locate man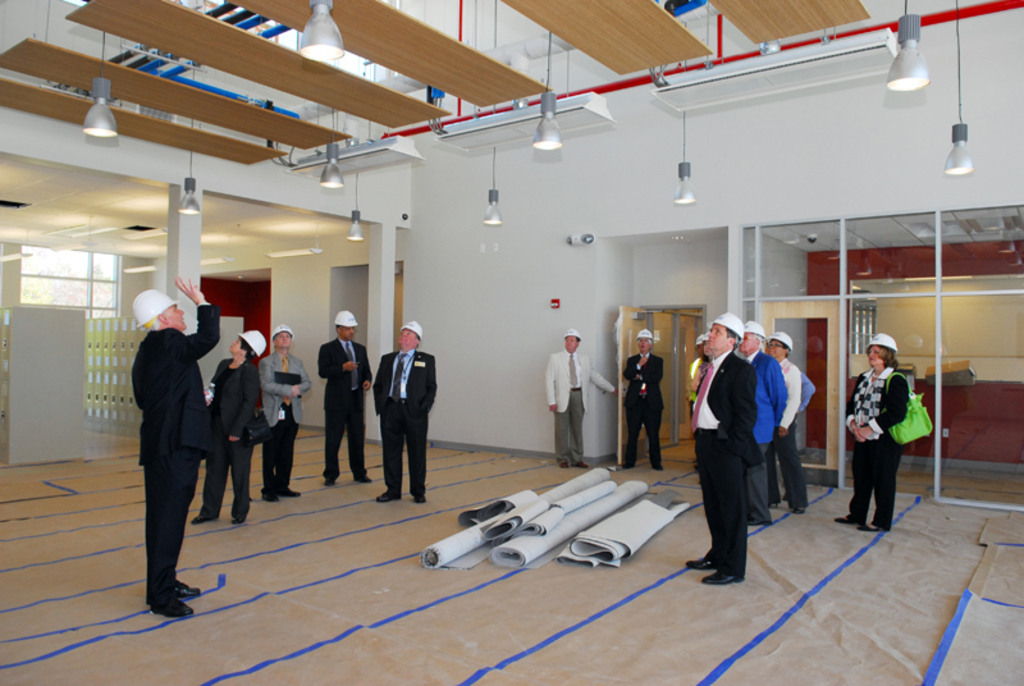
{"x1": 796, "y1": 371, "x2": 813, "y2": 434}
